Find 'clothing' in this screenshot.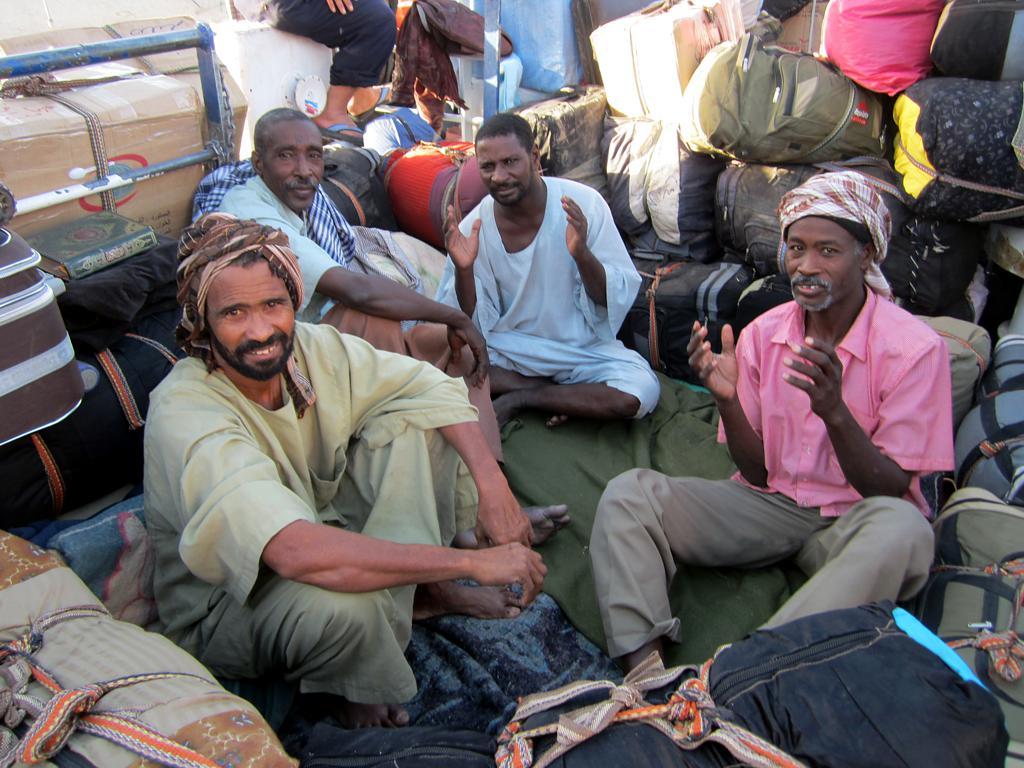
The bounding box for 'clothing' is (x1=580, y1=278, x2=962, y2=675).
